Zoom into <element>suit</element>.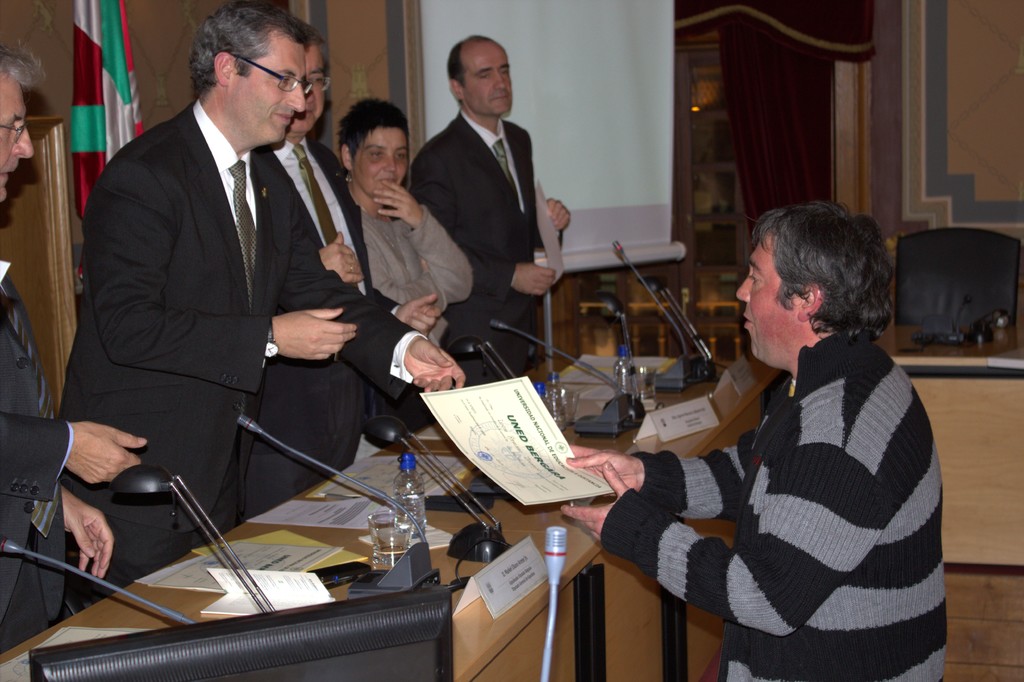
Zoom target: detection(417, 115, 564, 372).
